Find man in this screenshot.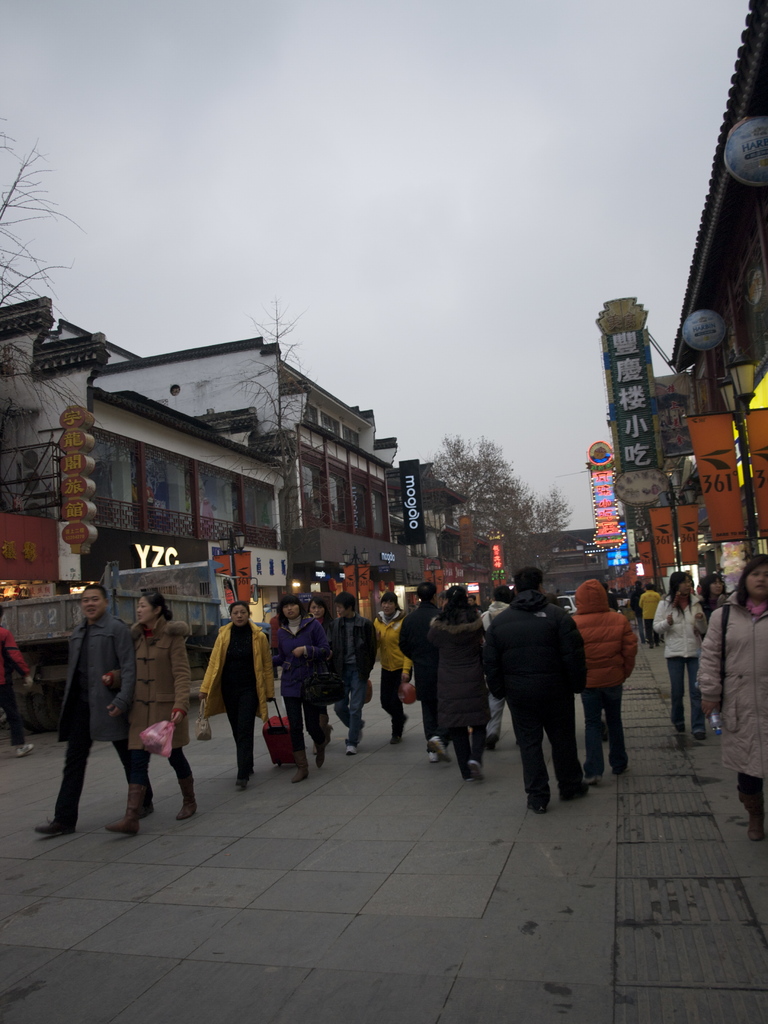
The bounding box for man is bbox=(243, 589, 337, 755).
